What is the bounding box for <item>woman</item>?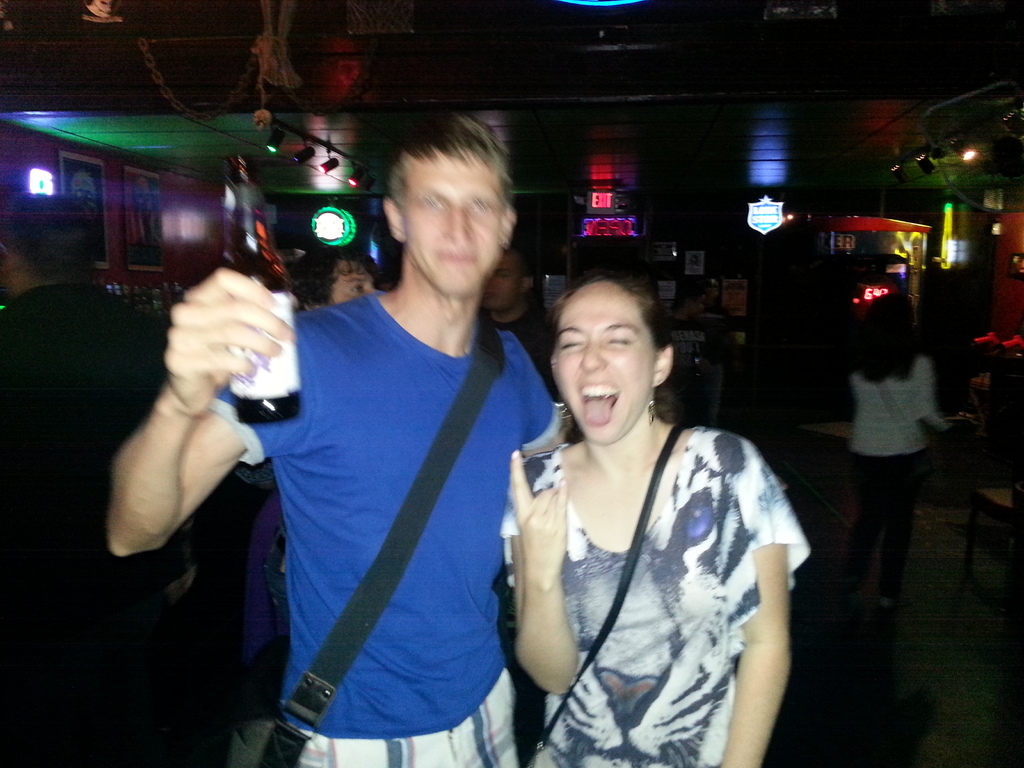
box(456, 212, 800, 767).
